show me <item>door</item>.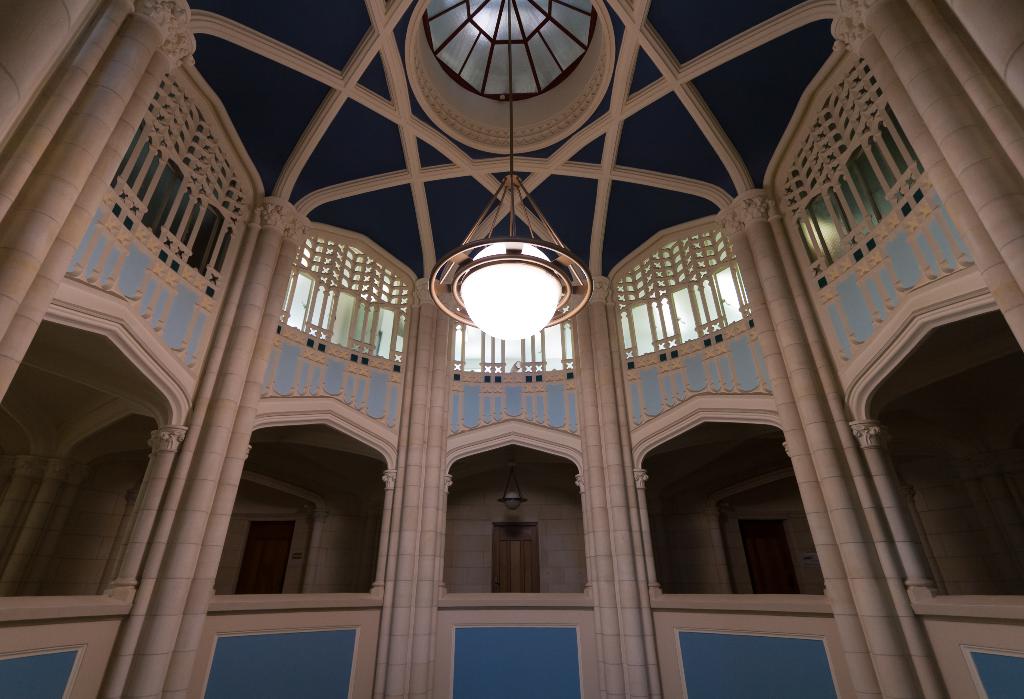
<item>door</item> is here: 488:522:540:595.
